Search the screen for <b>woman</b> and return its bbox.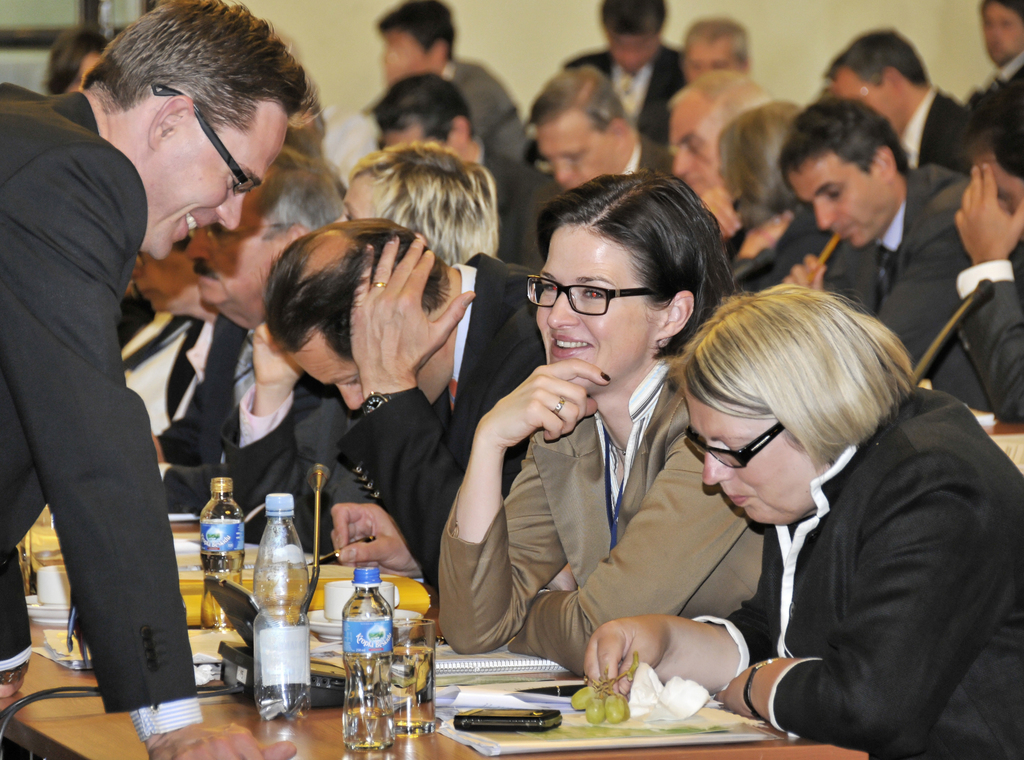
Found: box(454, 185, 751, 692).
